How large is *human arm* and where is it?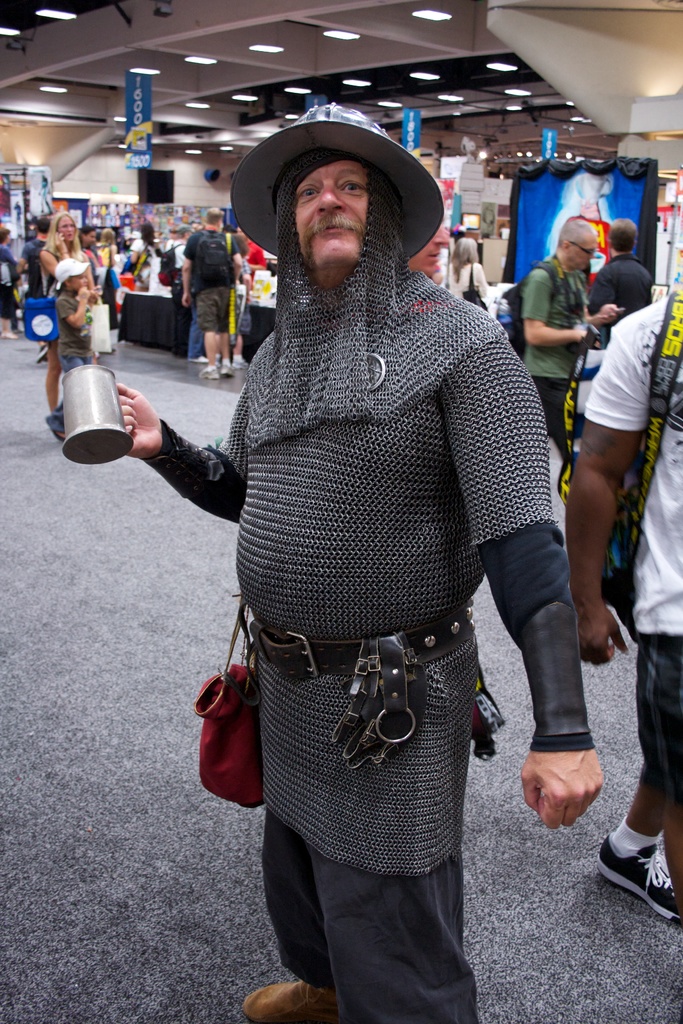
Bounding box: box(429, 319, 605, 836).
